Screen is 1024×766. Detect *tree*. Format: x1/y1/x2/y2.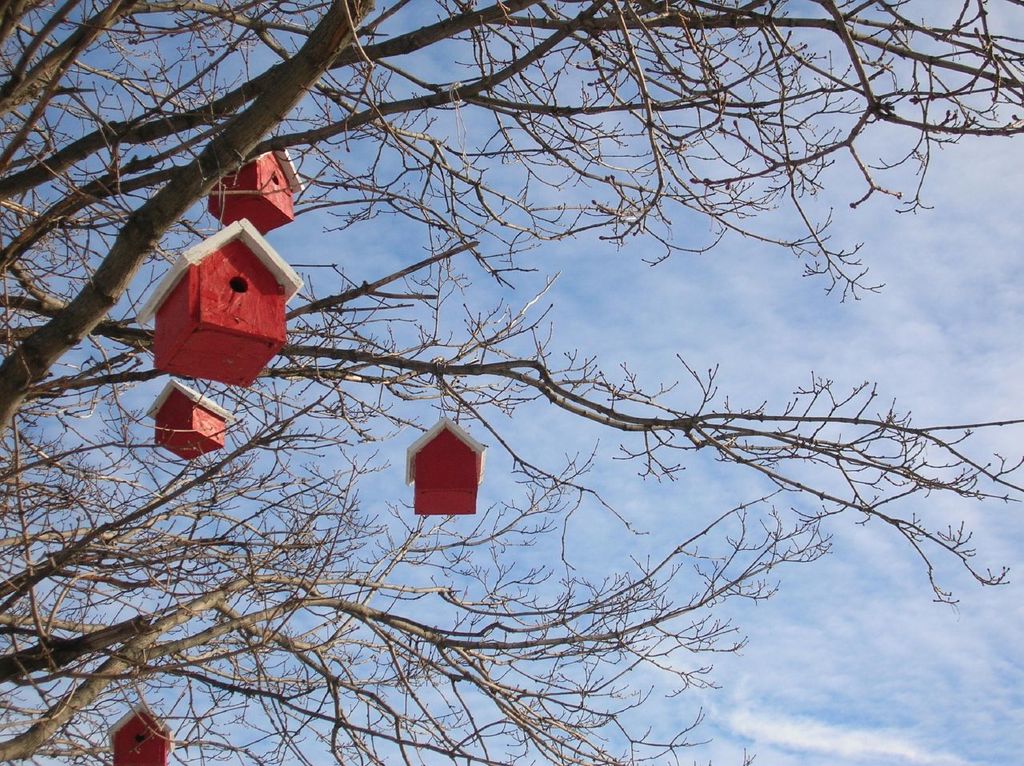
0/0/1023/763.
